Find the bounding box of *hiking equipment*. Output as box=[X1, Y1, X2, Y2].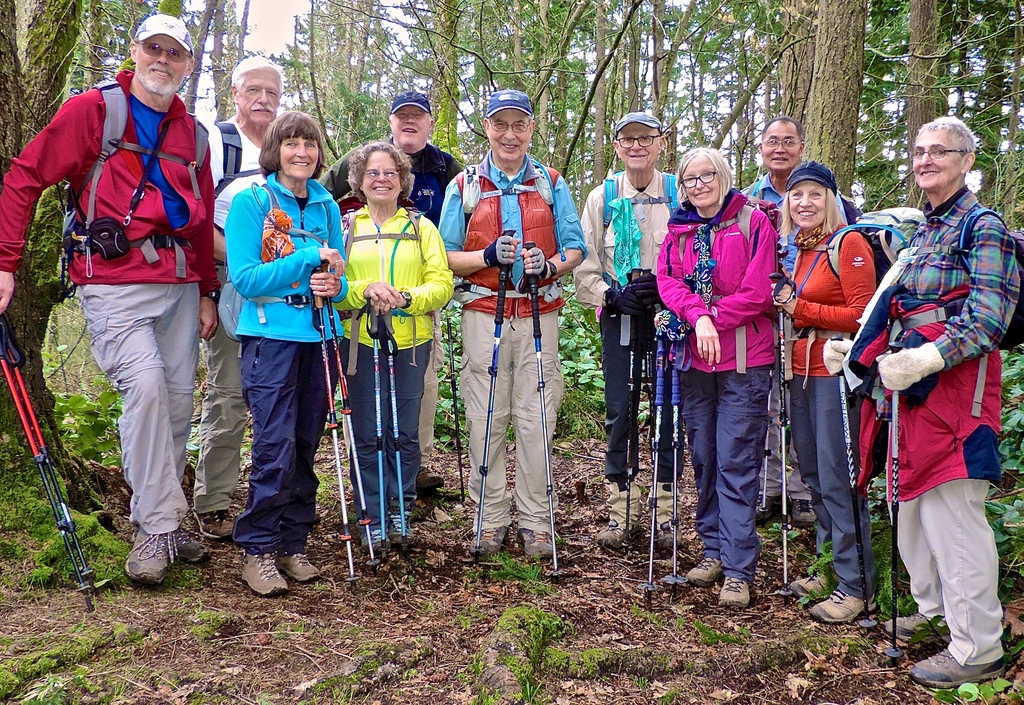
box=[476, 226, 519, 574].
